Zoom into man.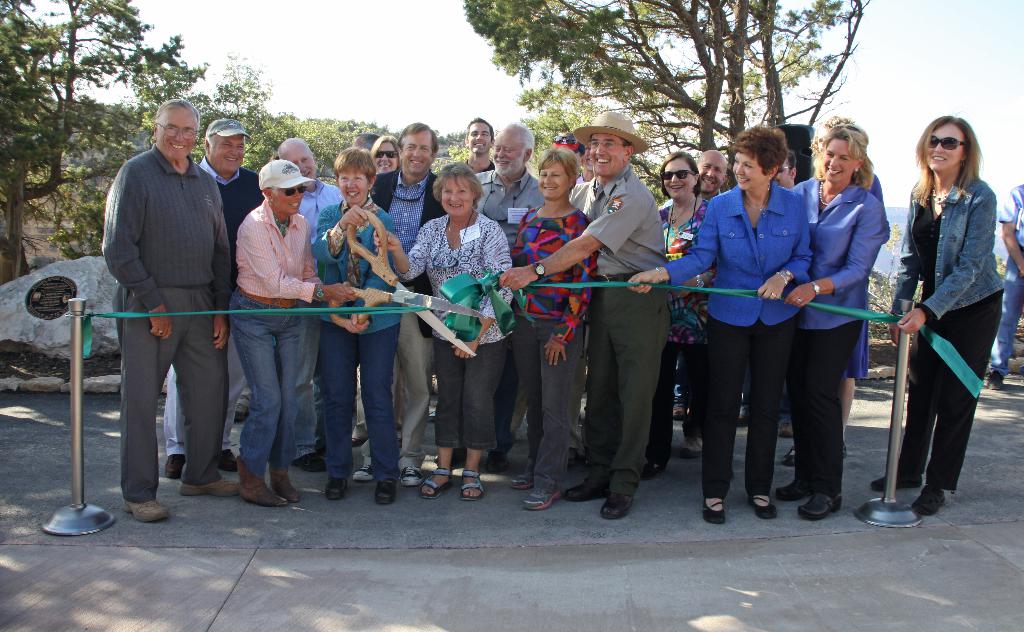
Zoom target: (163, 116, 262, 477).
